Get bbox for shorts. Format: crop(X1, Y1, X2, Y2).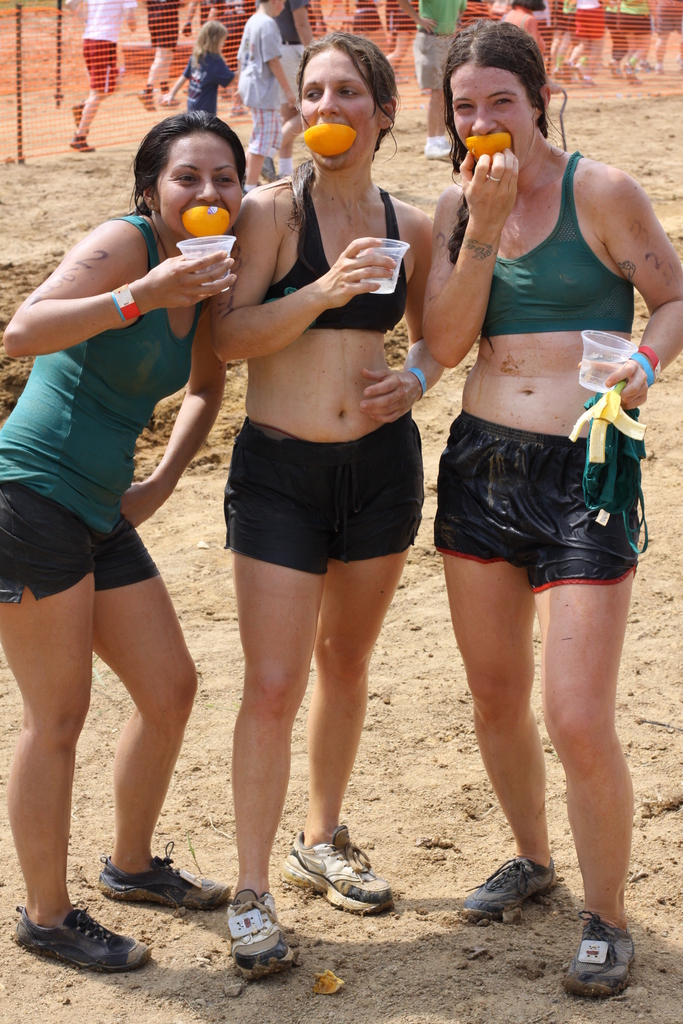
crop(430, 410, 642, 595).
